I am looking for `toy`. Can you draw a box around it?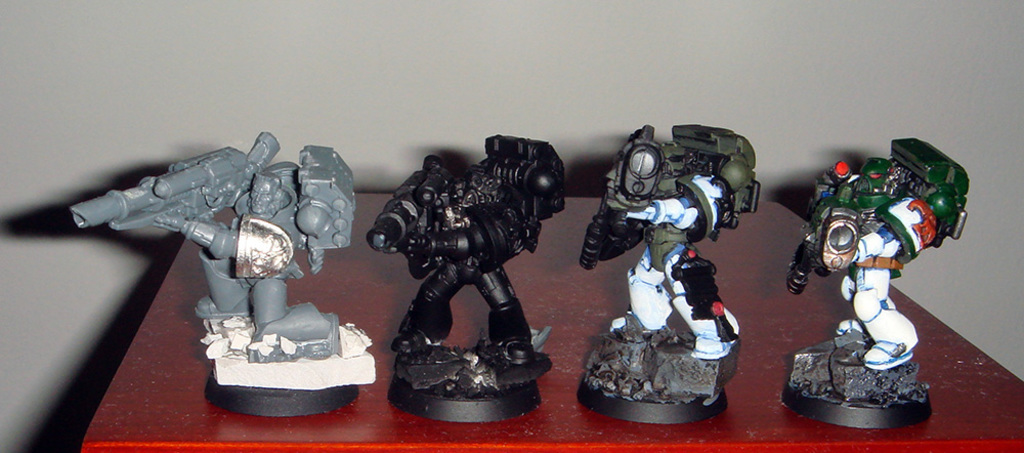
Sure, the bounding box is <bbox>785, 135, 972, 428</bbox>.
